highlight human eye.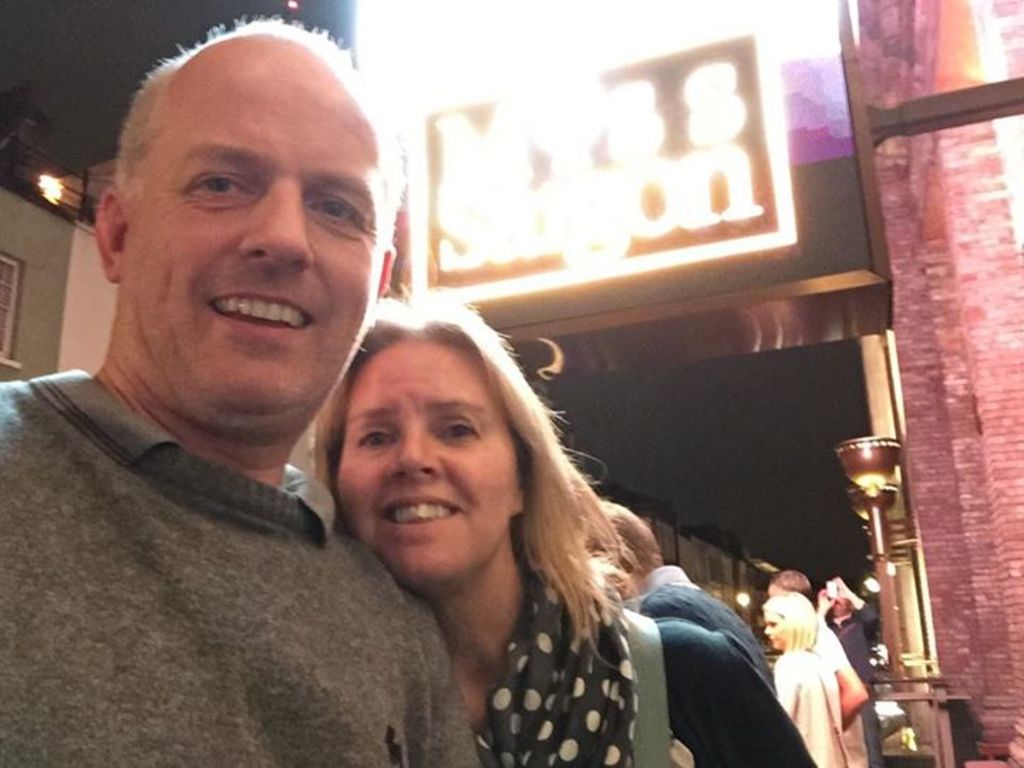
Highlighted region: locate(191, 168, 255, 198).
